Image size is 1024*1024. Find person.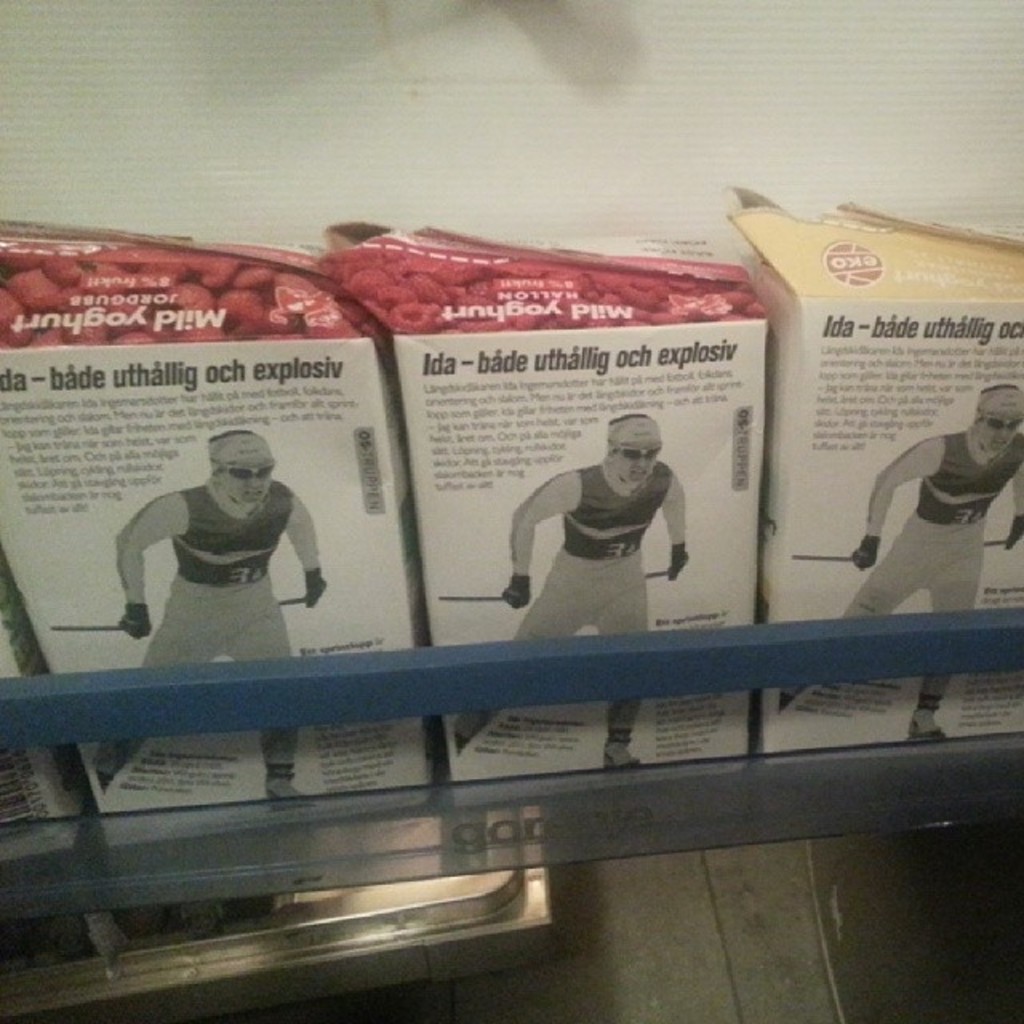
[771,387,1022,738].
